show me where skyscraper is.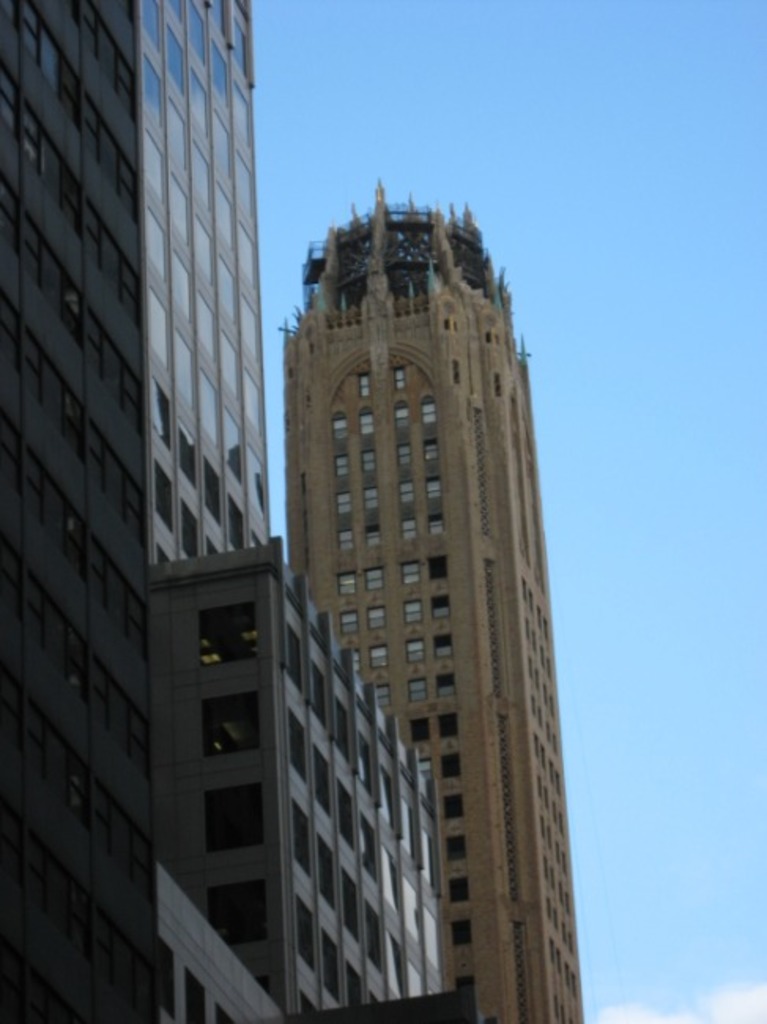
skyscraper is at bbox(246, 167, 595, 992).
